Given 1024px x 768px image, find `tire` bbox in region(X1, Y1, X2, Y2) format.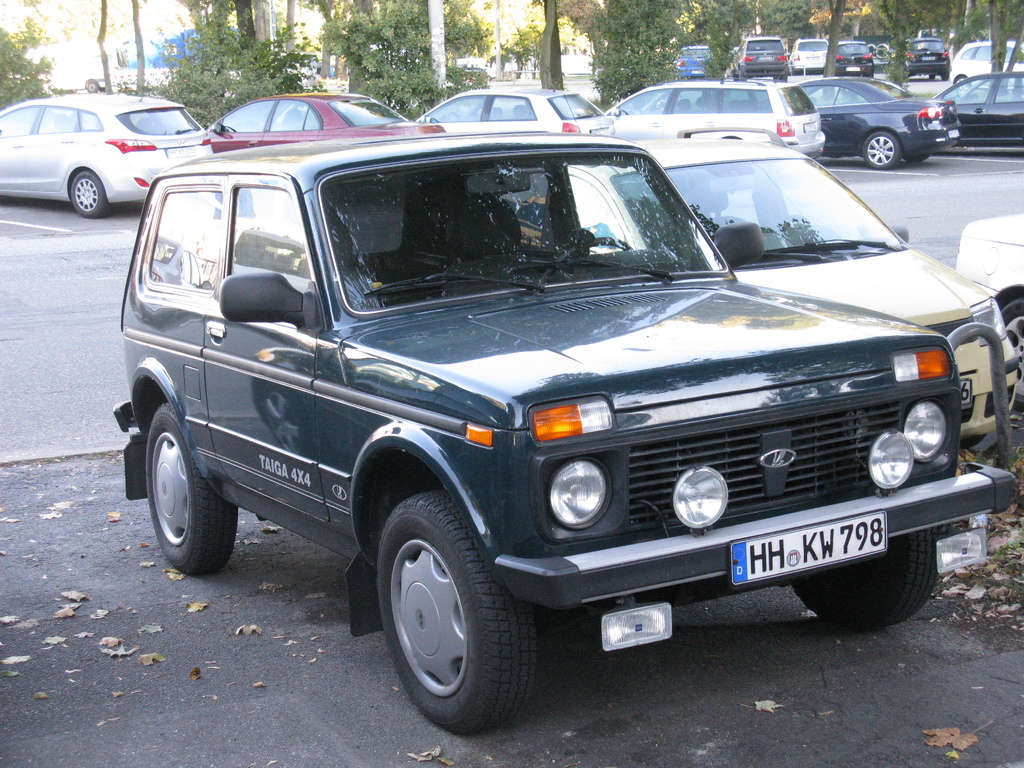
region(928, 76, 935, 81).
